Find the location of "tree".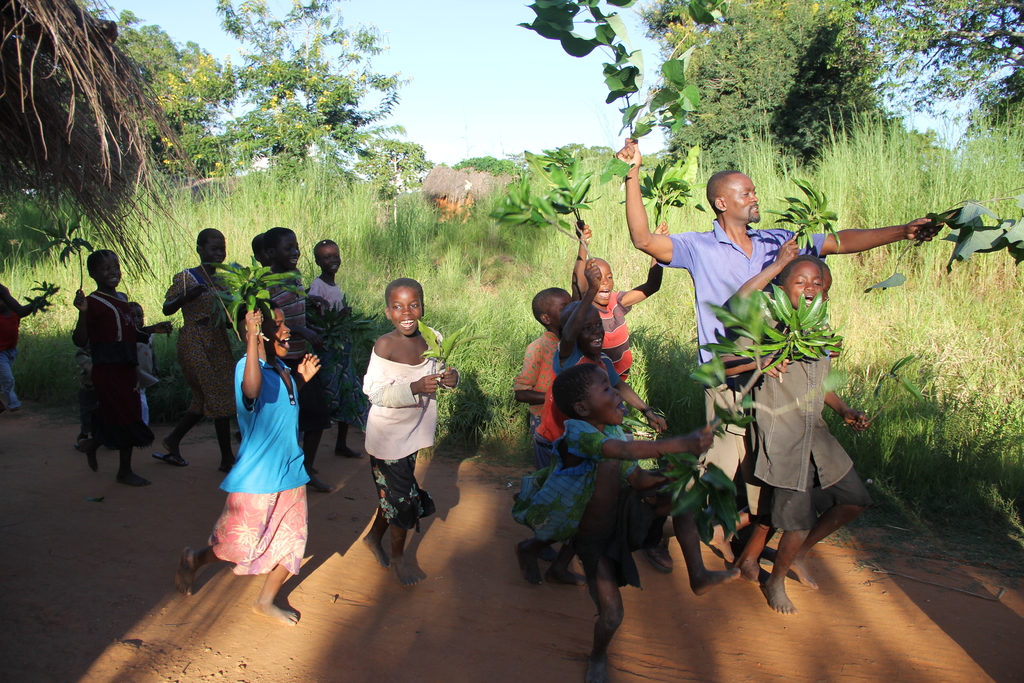
Location: [353, 138, 431, 202].
